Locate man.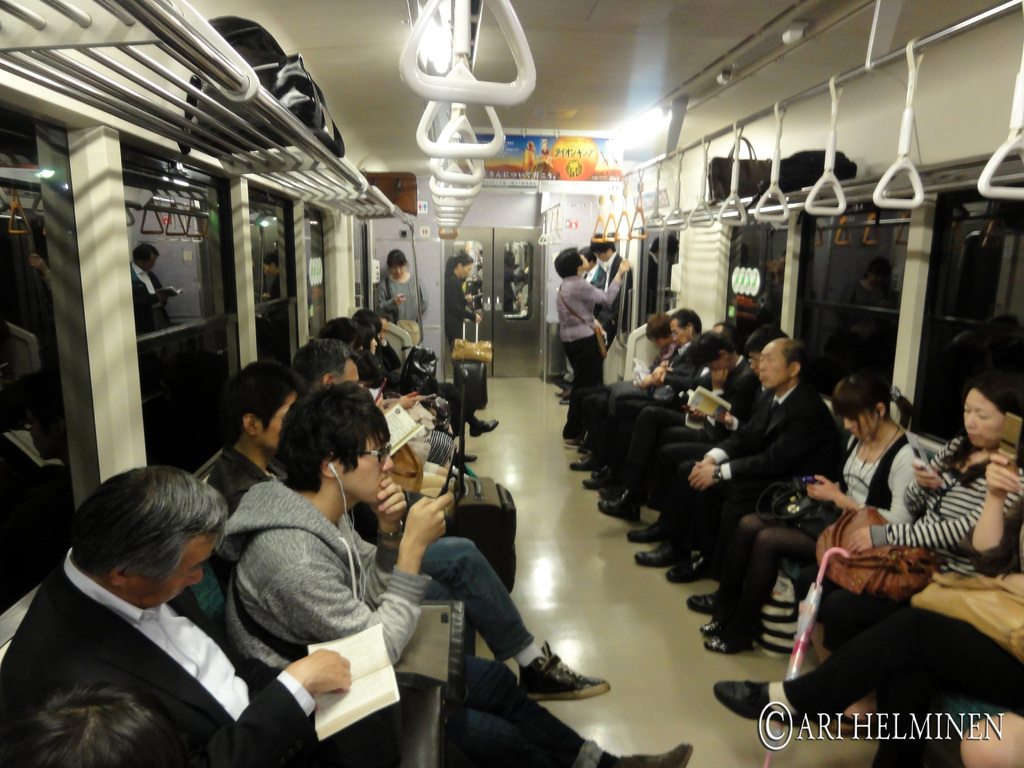
Bounding box: 625/321/784/543.
